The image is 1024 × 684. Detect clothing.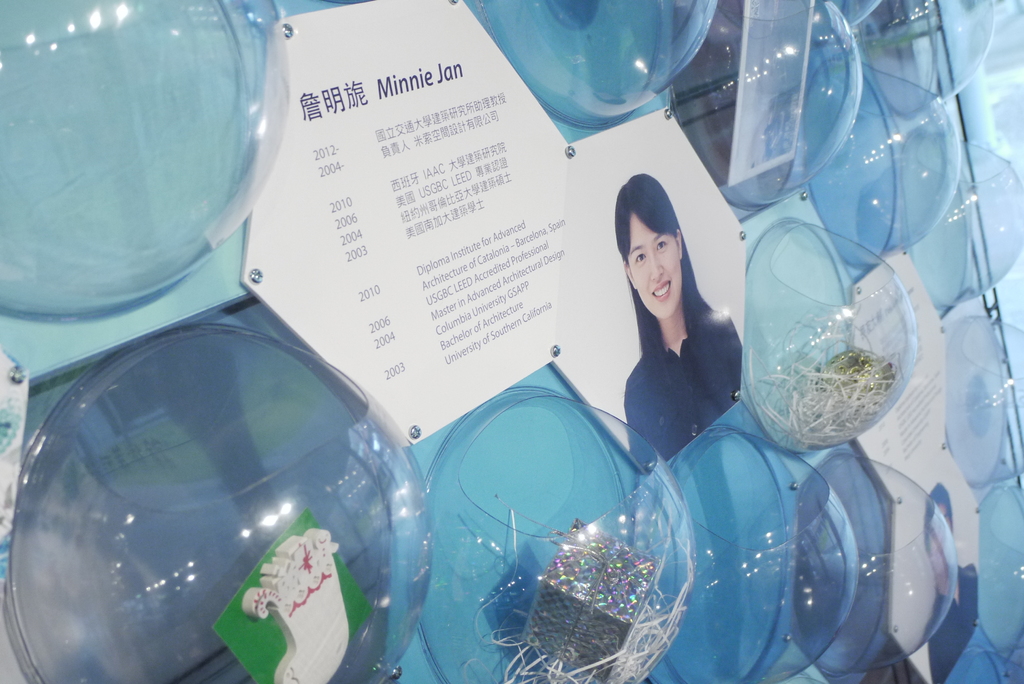
Detection: select_region(625, 308, 742, 469).
